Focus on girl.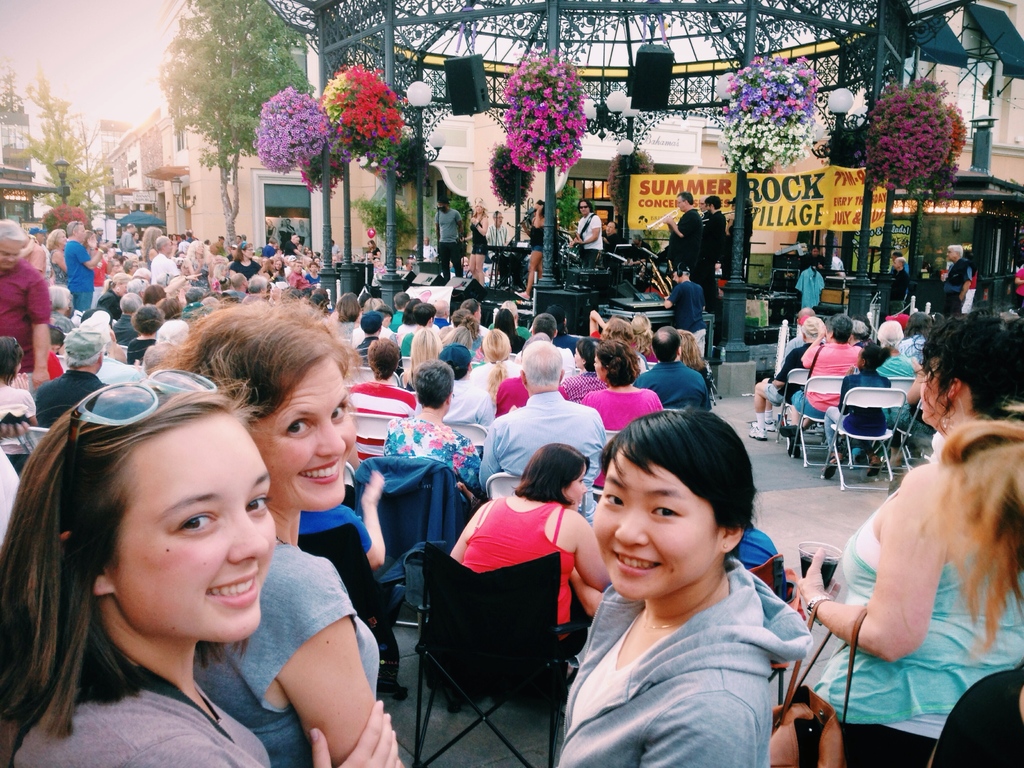
Focused at x1=820 y1=344 x2=890 y2=479.
